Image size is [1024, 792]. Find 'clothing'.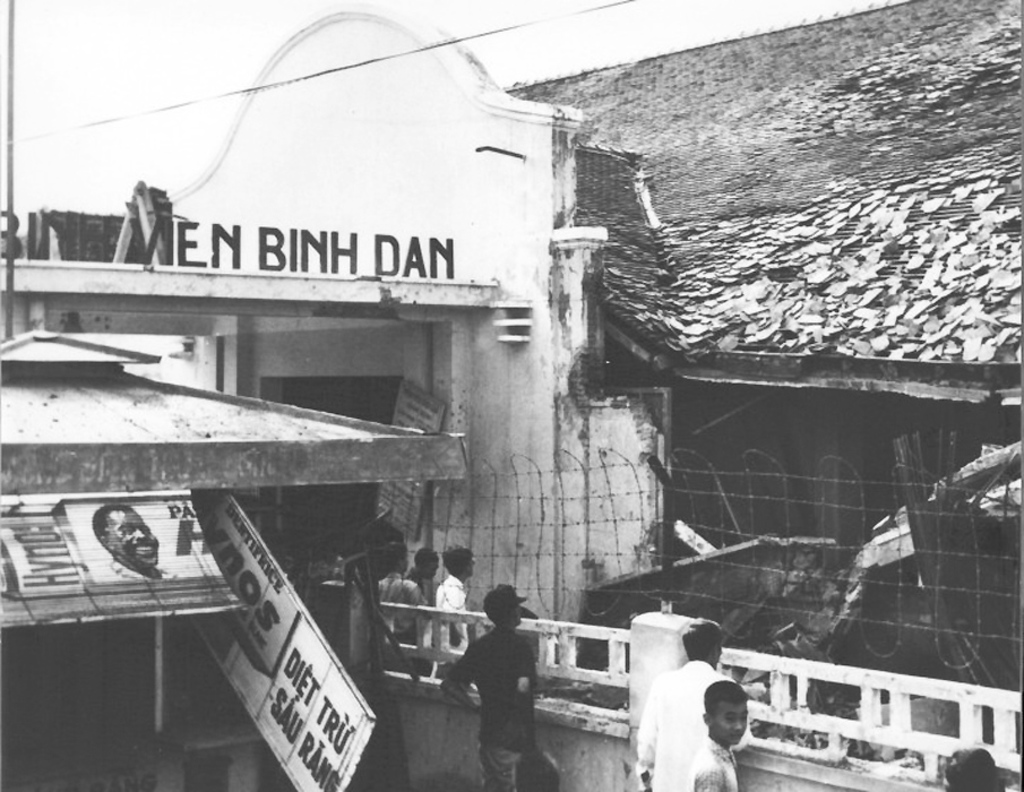
detection(437, 567, 475, 657).
